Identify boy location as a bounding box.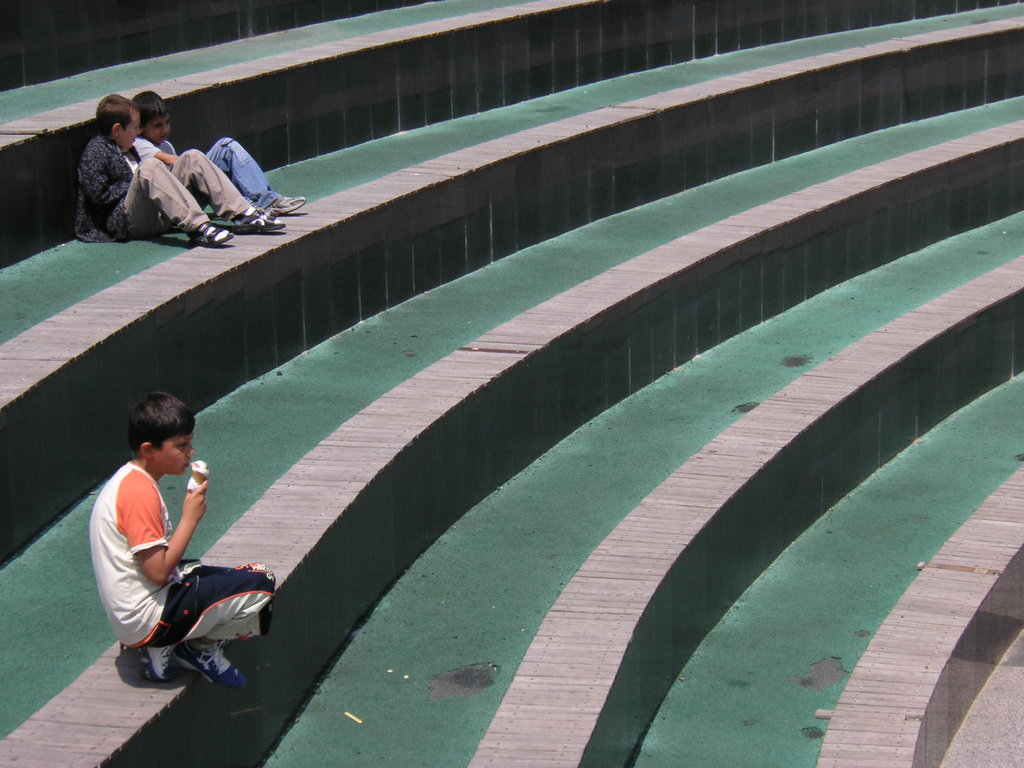
select_region(134, 93, 315, 221).
